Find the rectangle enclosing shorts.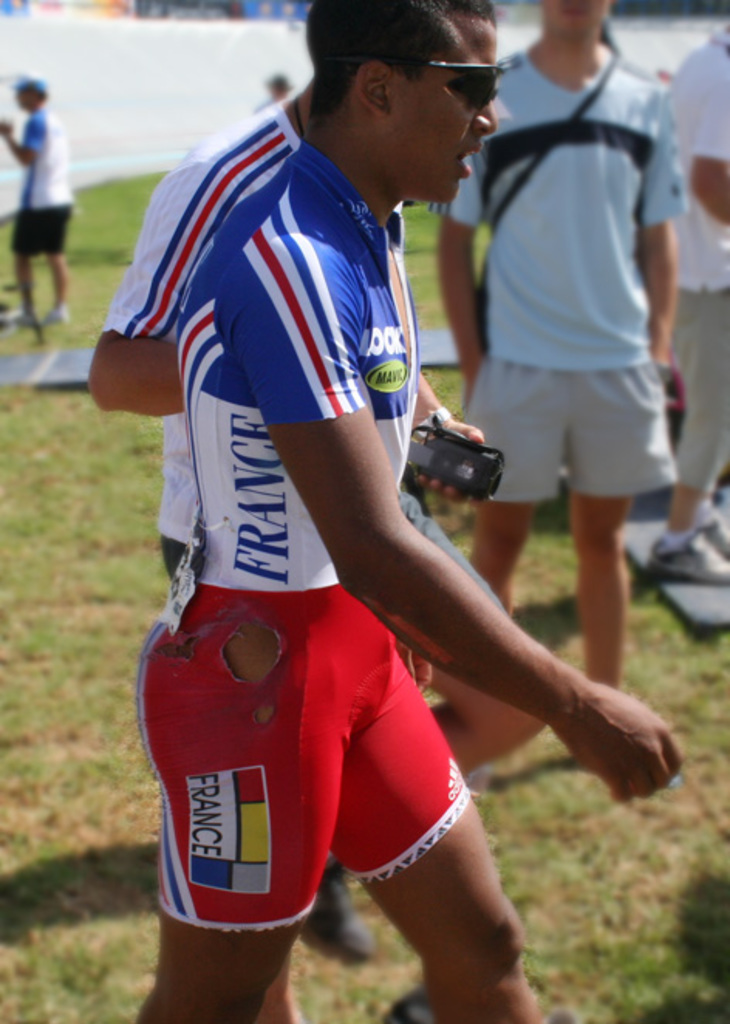
<region>665, 292, 728, 495</region>.
